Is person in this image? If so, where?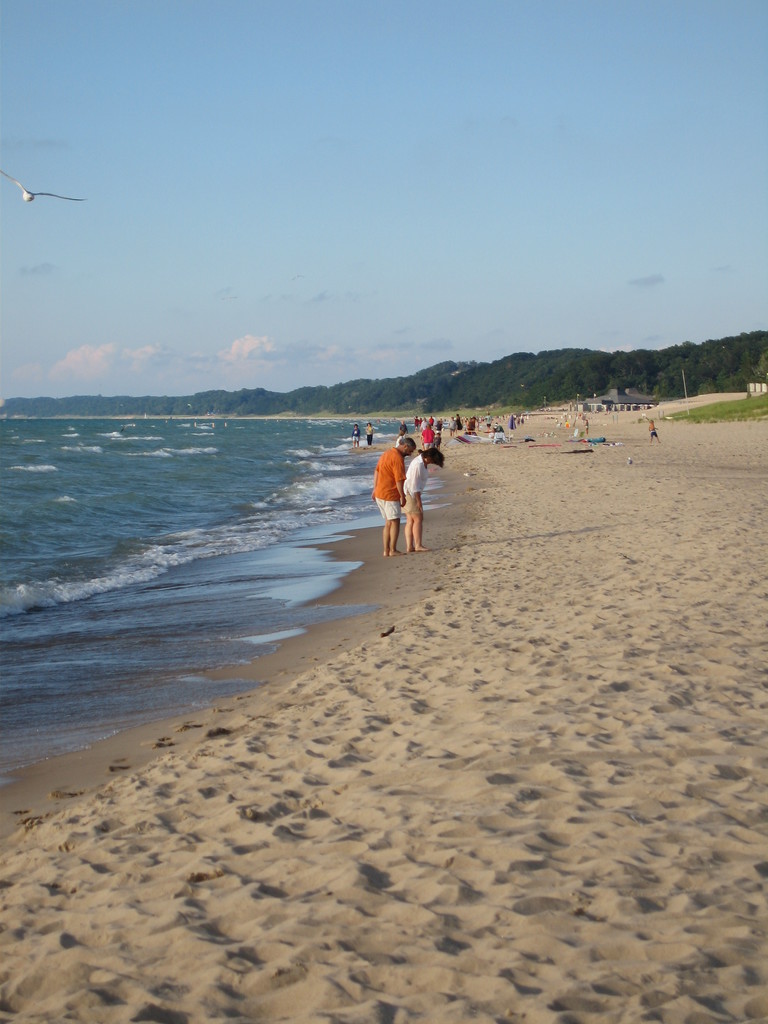
Yes, at (x1=401, y1=449, x2=444, y2=550).
